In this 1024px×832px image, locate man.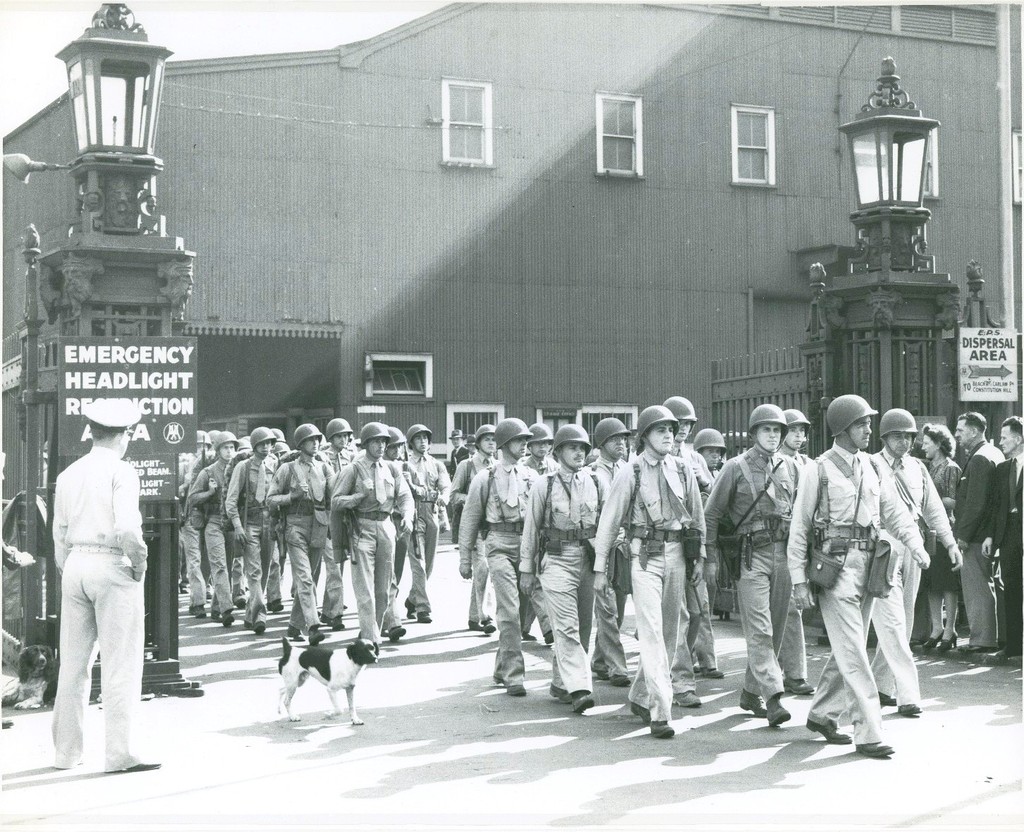
Bounding box: 780/409/812/465.
